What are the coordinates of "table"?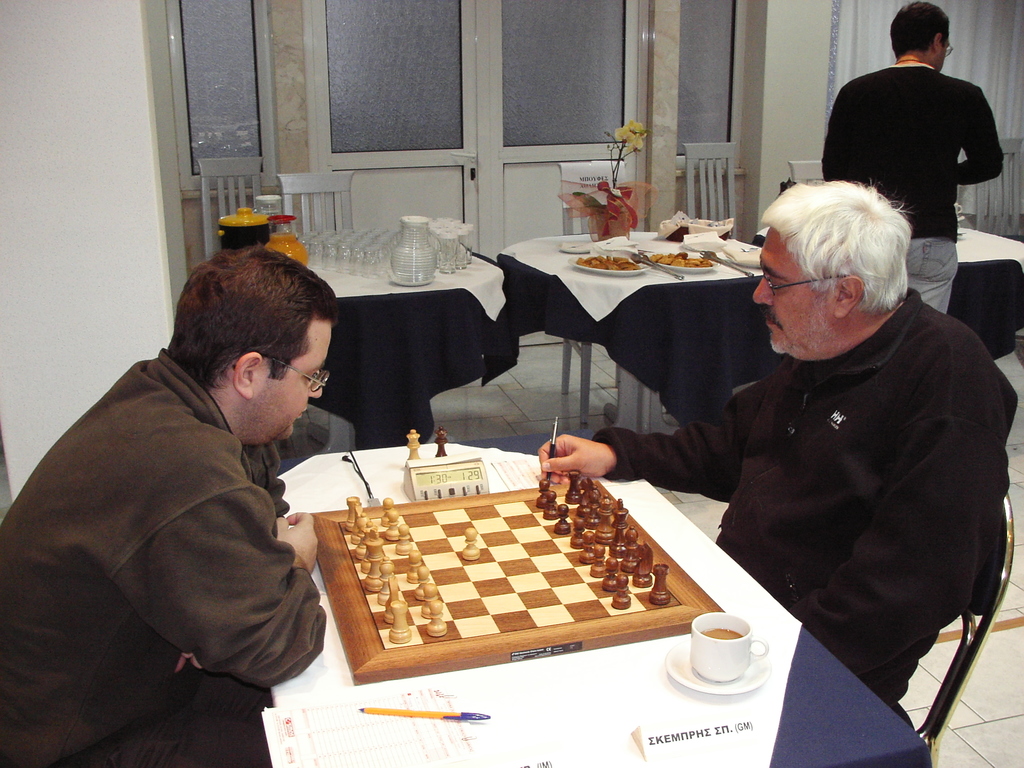
[307,243,501,451].
